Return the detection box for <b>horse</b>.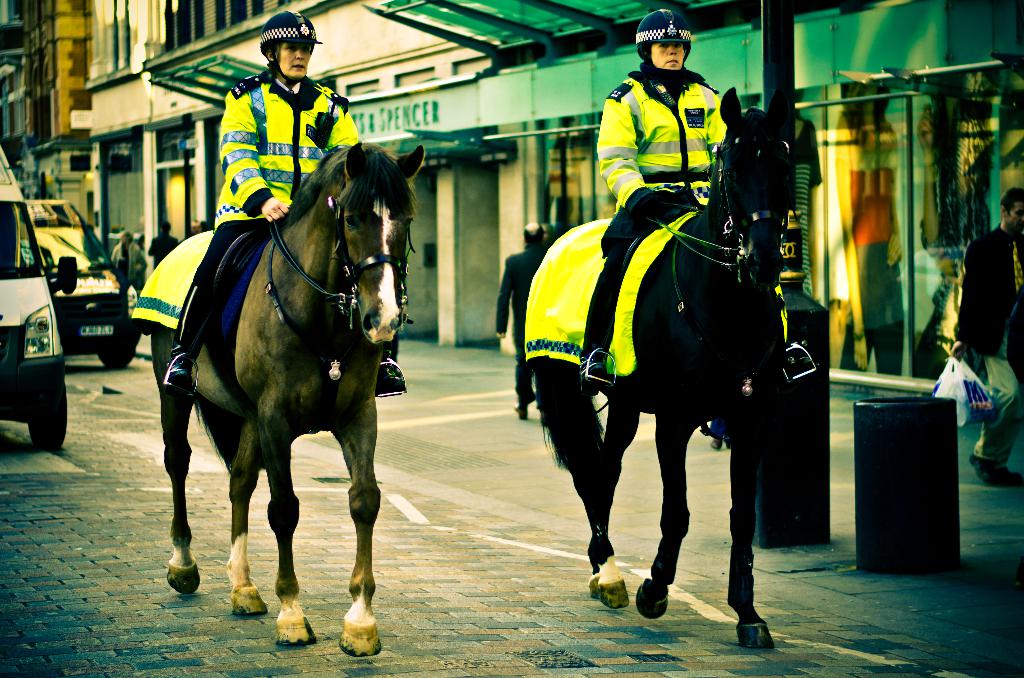
[147,138,426,658].
